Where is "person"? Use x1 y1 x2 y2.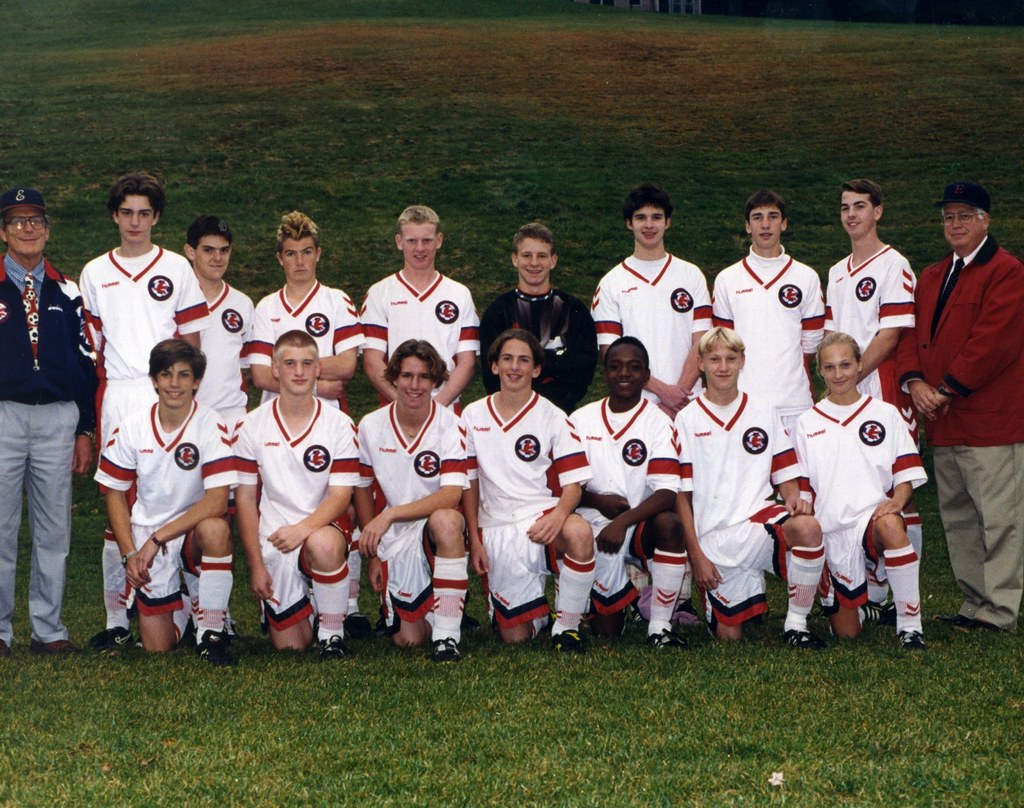
703 189 826 468.
